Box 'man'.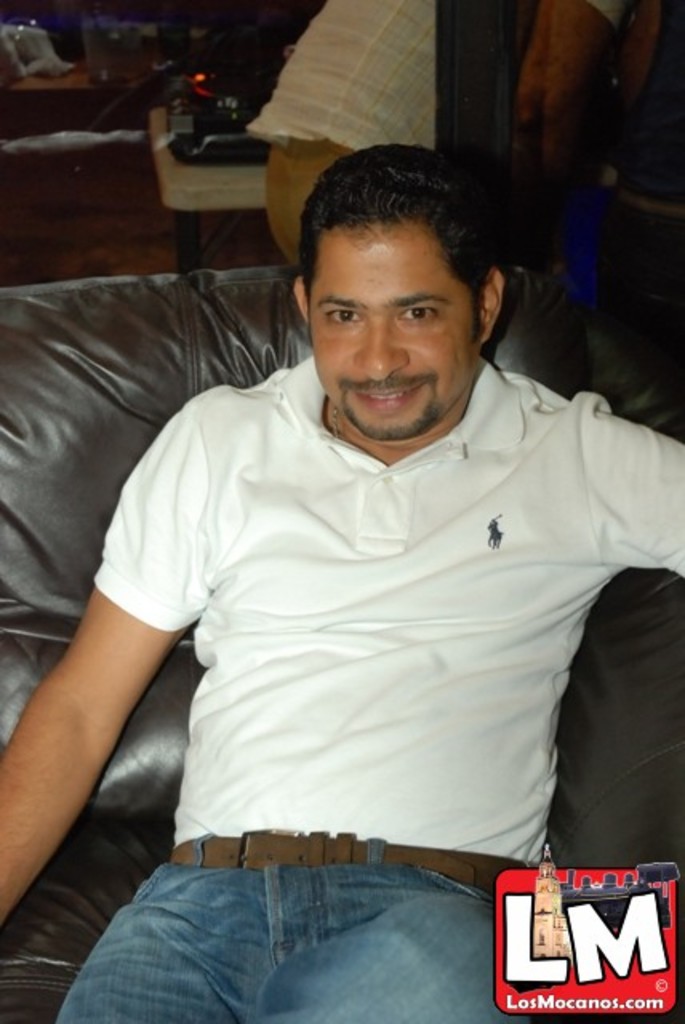
locate(0, 142, 683, 1022).
